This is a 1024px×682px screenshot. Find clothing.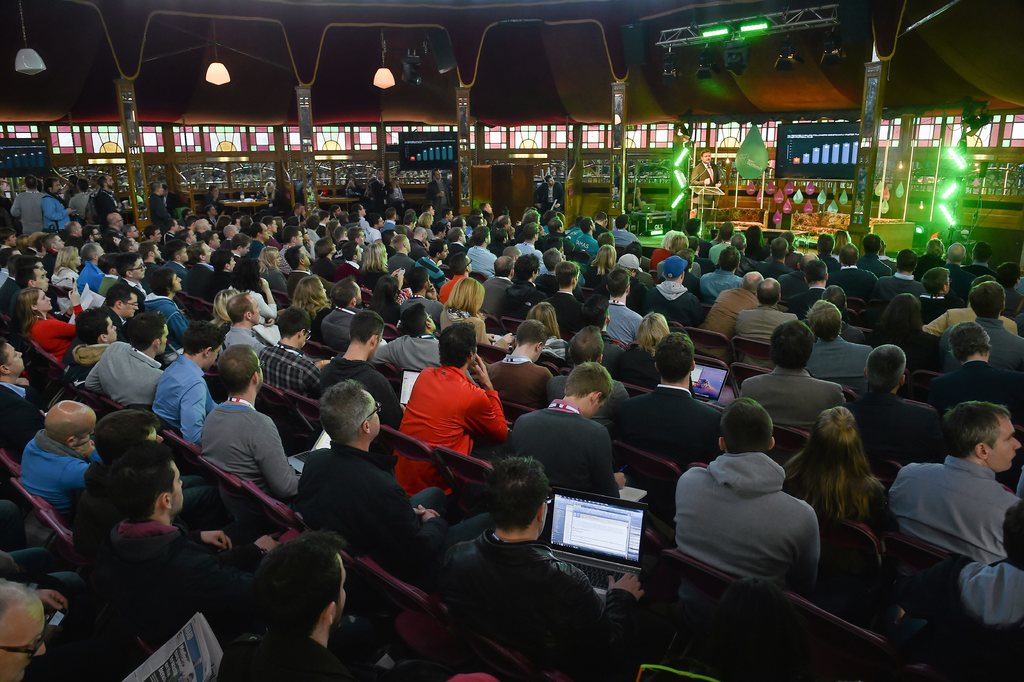
Bounding box: left=383, top=254, right=428, bottom=278.
